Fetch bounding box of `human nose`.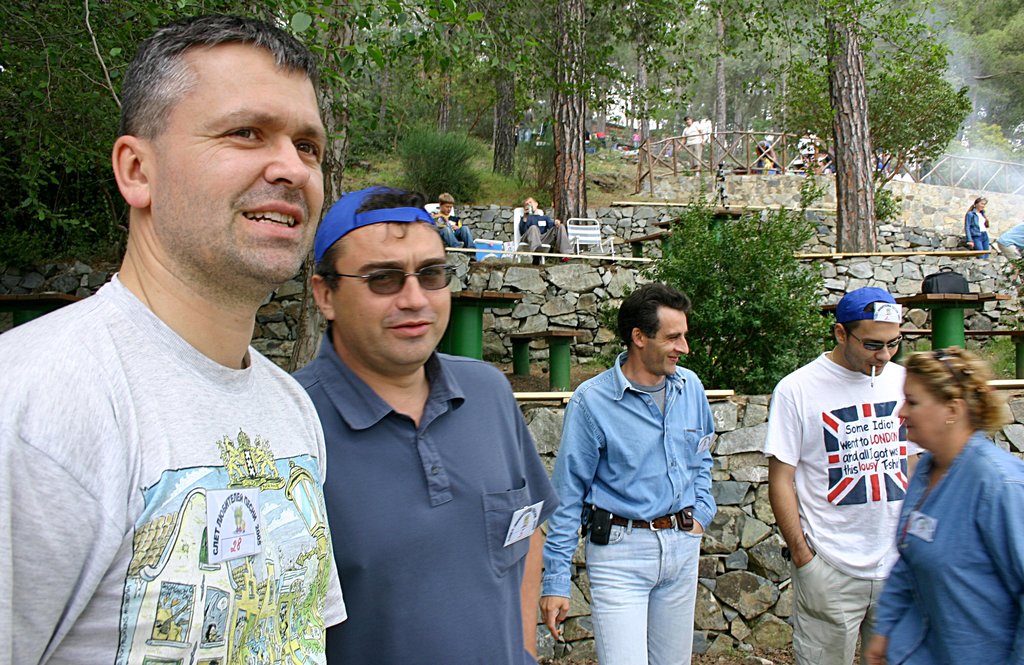
Bbox: left=874, top=348, right=890, bottom=364.
